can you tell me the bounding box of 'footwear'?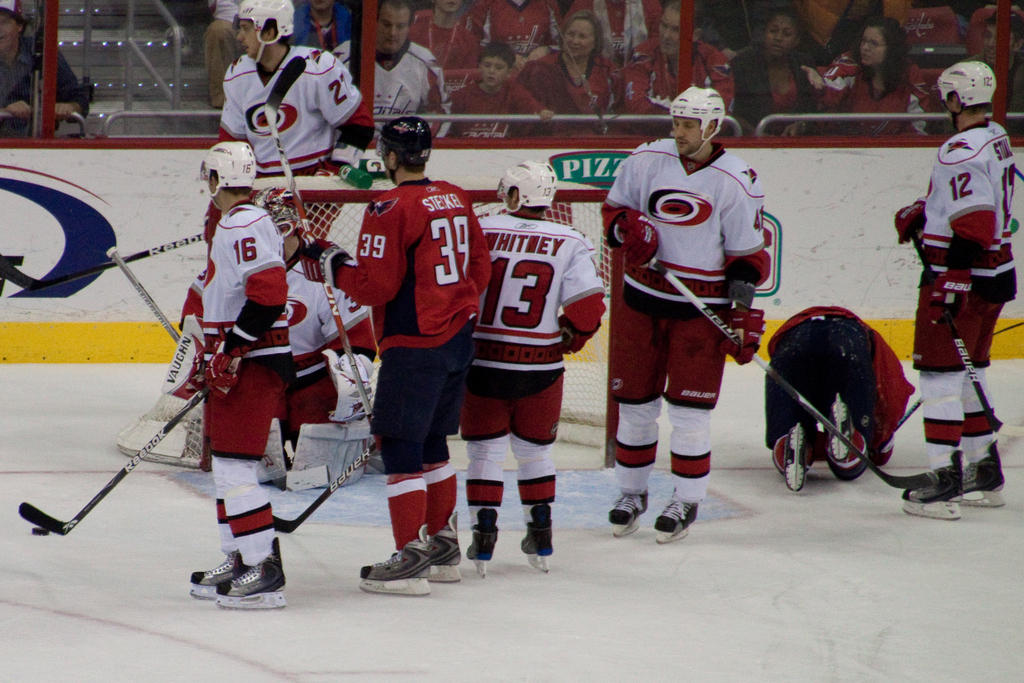
bbox(827, 389, 858, 464).
